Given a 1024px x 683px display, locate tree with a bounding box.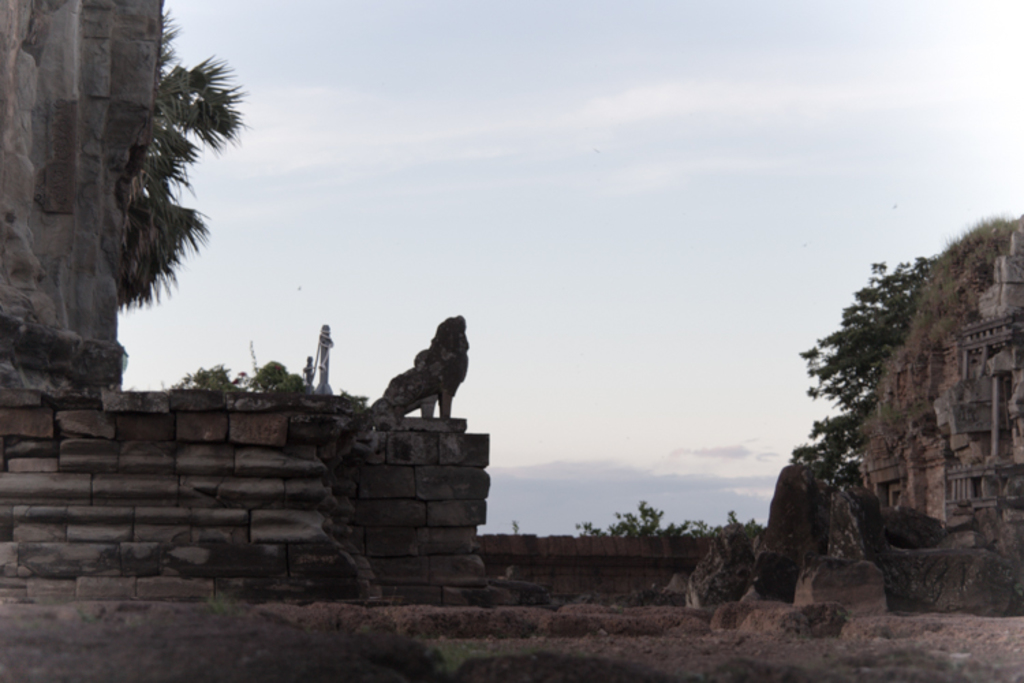
Located: 31, 7, 254, 406.
